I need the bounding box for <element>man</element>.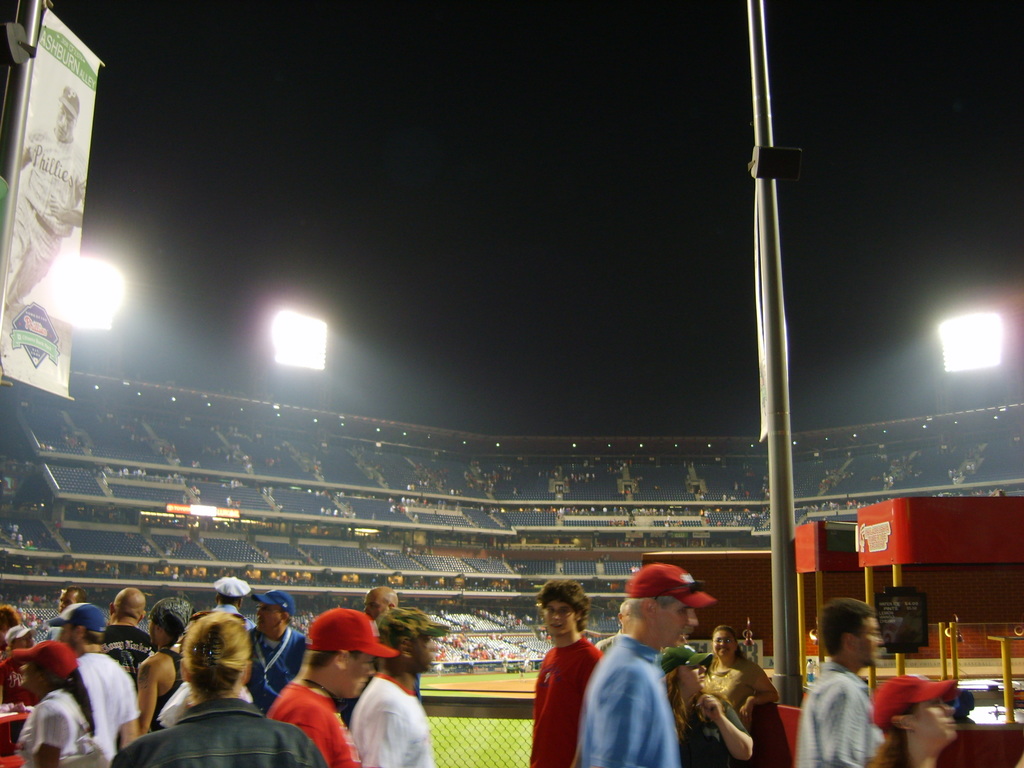
Here it is: <region>272, 602, 403, 767</region>.
